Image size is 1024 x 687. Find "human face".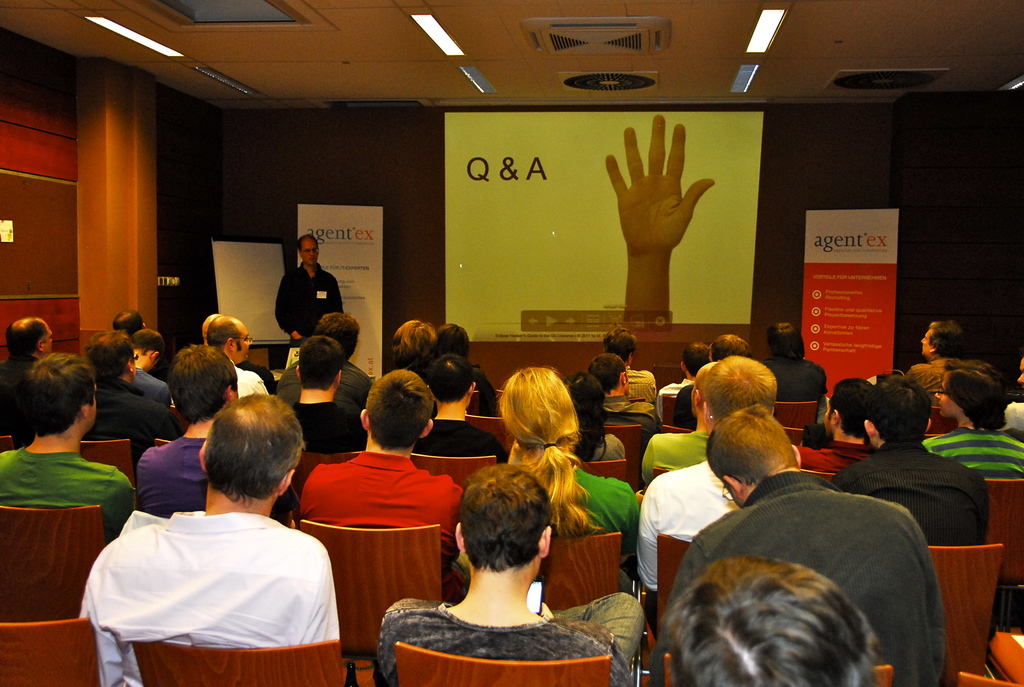
44/324/54/350.
